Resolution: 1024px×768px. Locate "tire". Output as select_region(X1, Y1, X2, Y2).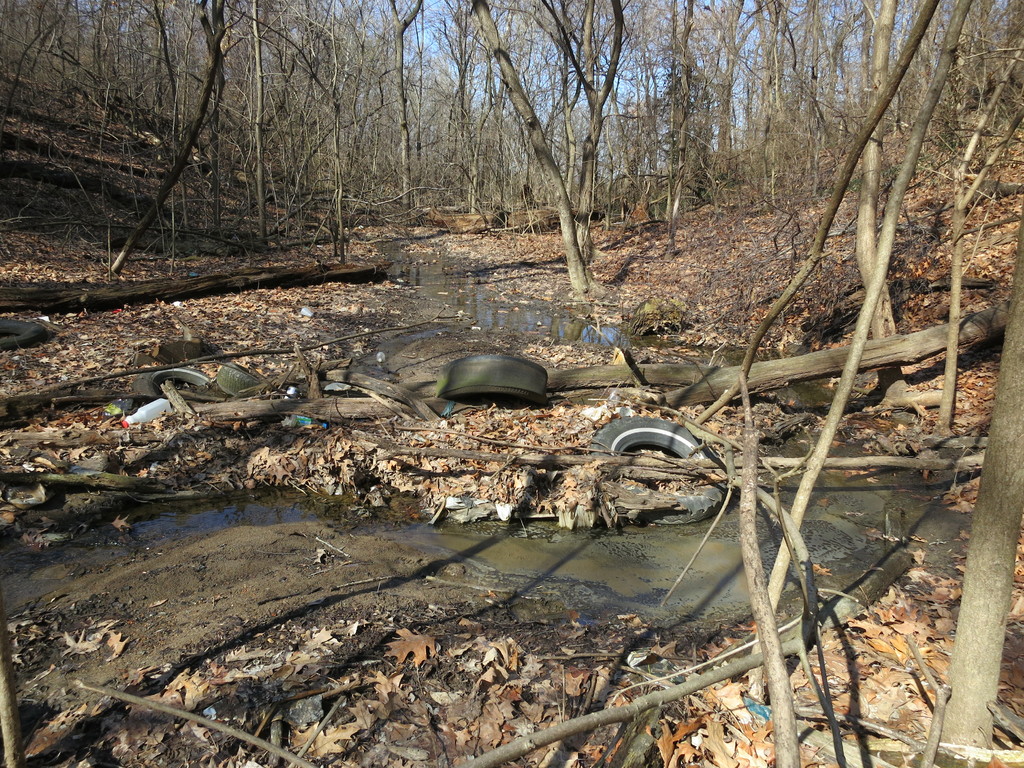
select_region(132, 362, 214, 415).
